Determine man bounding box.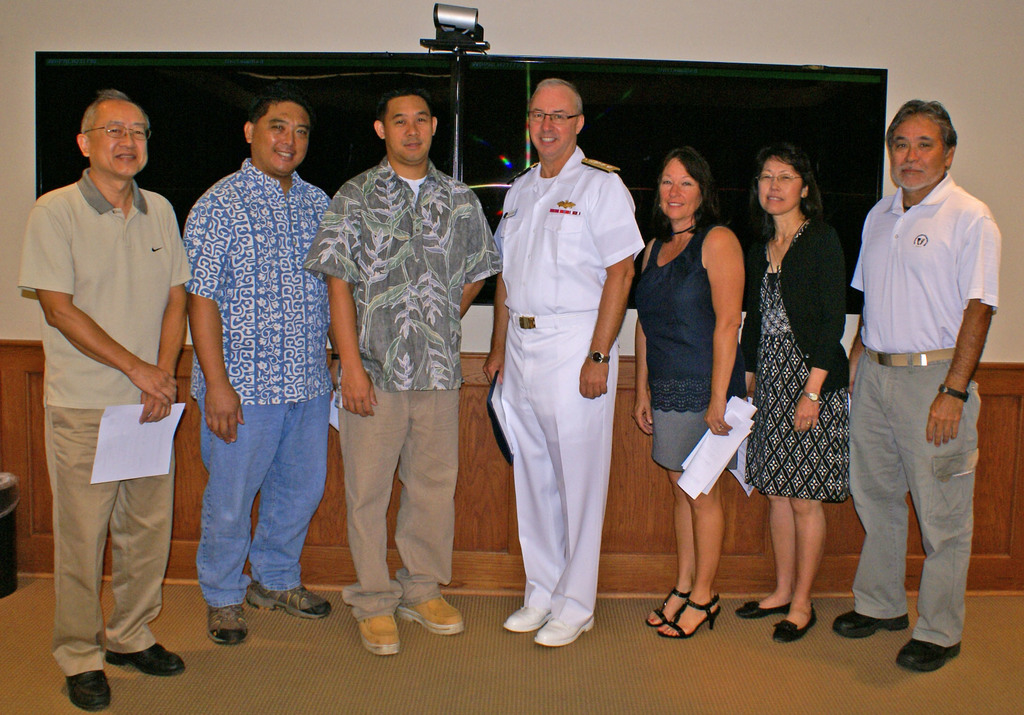
Determined: crop(18, 87, 188, 709).
